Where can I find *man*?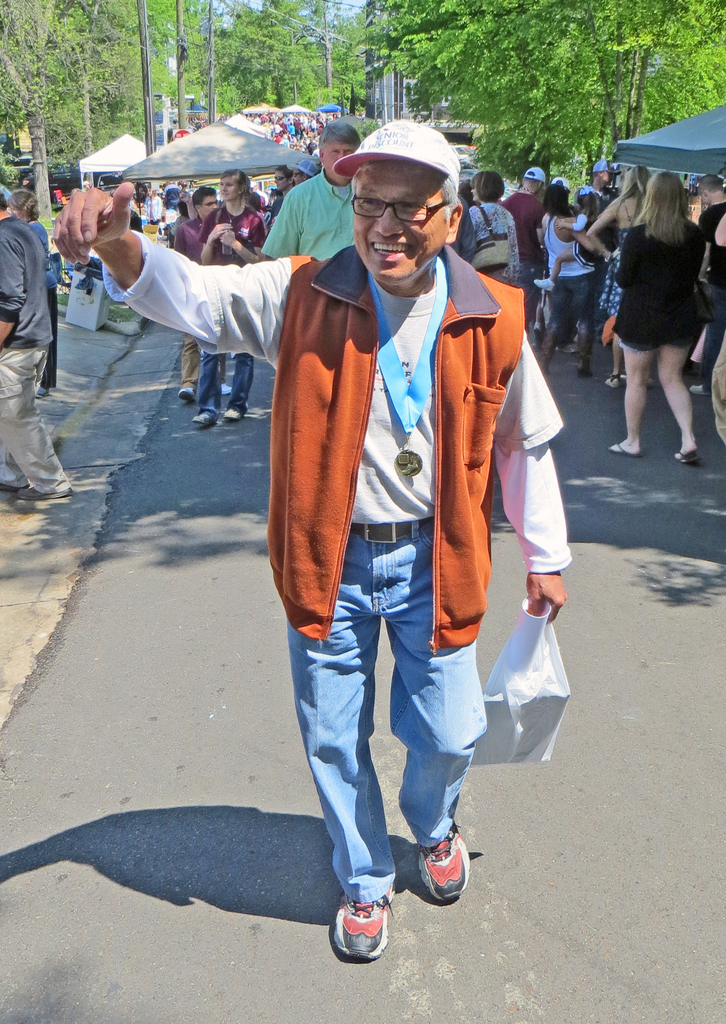
You can find it at {"left": 262, "top": 124, "right": 360, "bottom": 255}.
